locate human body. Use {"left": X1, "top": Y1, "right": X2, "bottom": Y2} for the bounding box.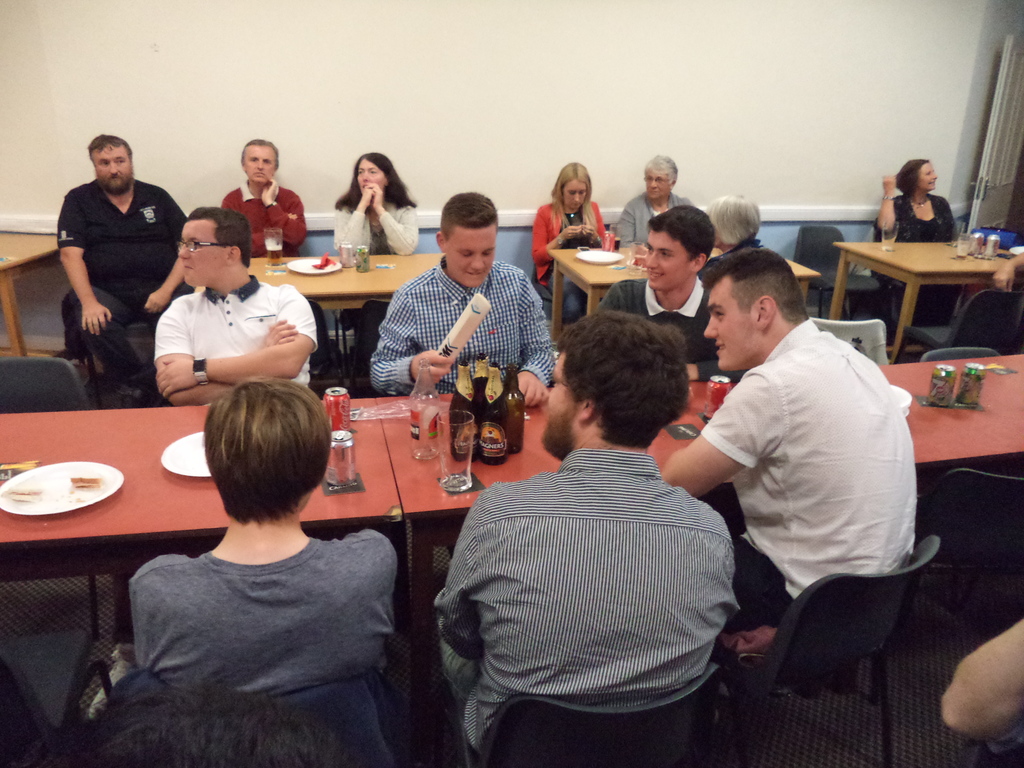
{"left": 612, "top": 191, "right": 697, "bottom": 250}.
